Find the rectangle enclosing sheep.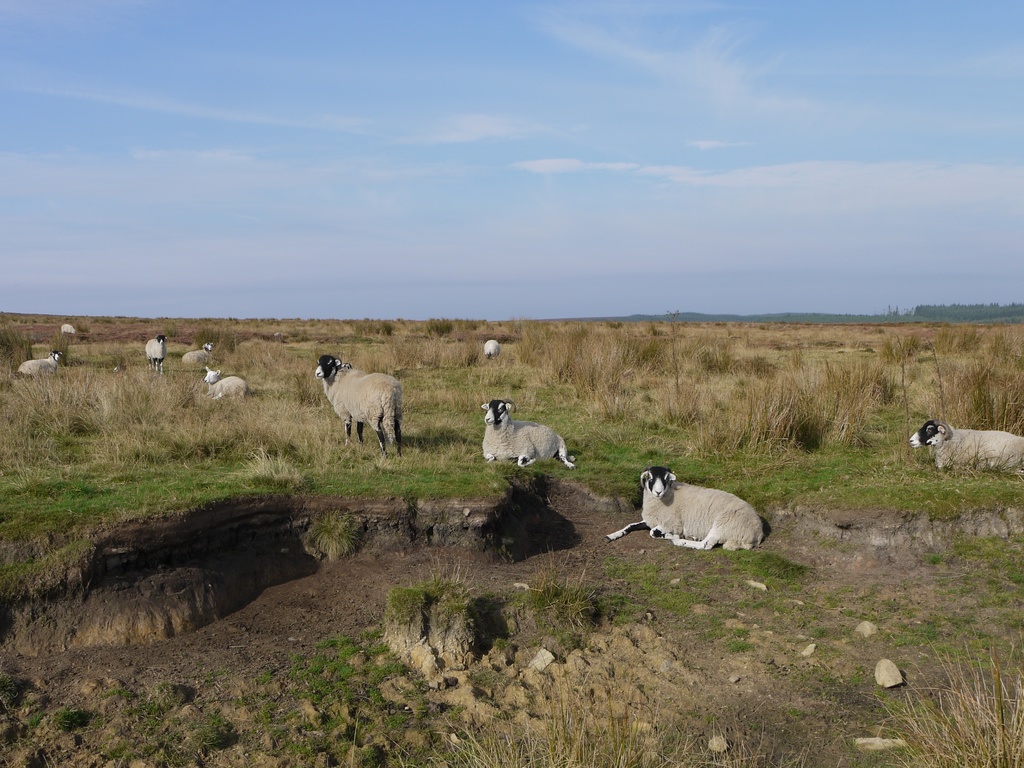
detection(145, 332, 165, 365).
